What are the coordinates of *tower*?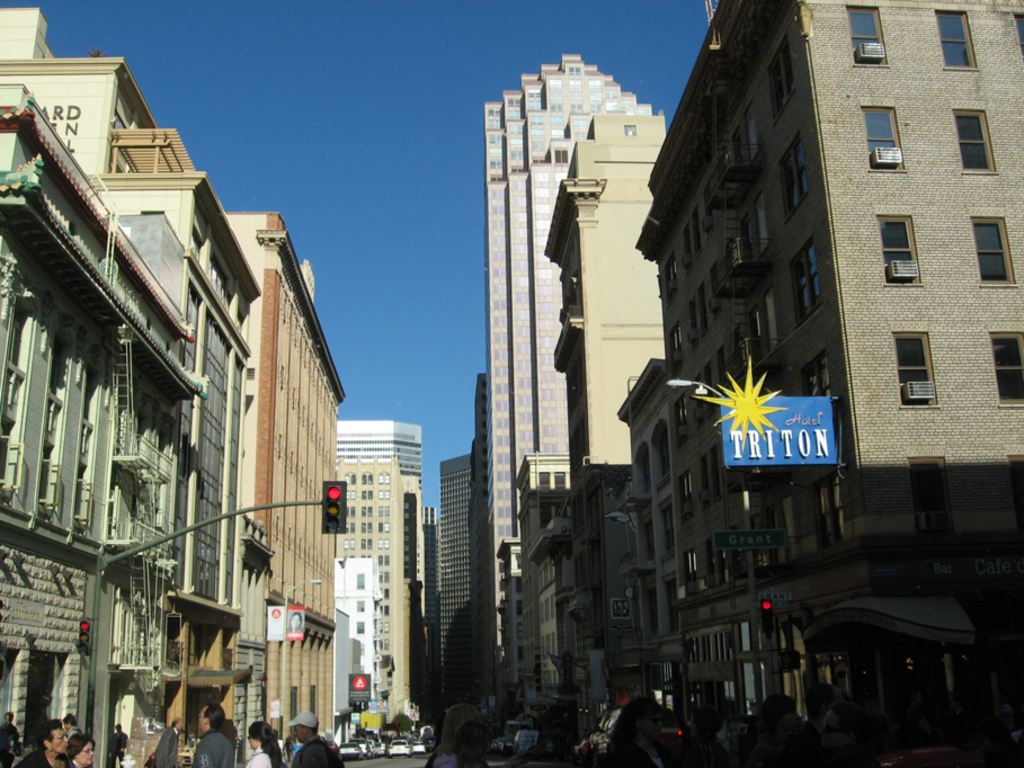
region(424, 445, 504, 748).
